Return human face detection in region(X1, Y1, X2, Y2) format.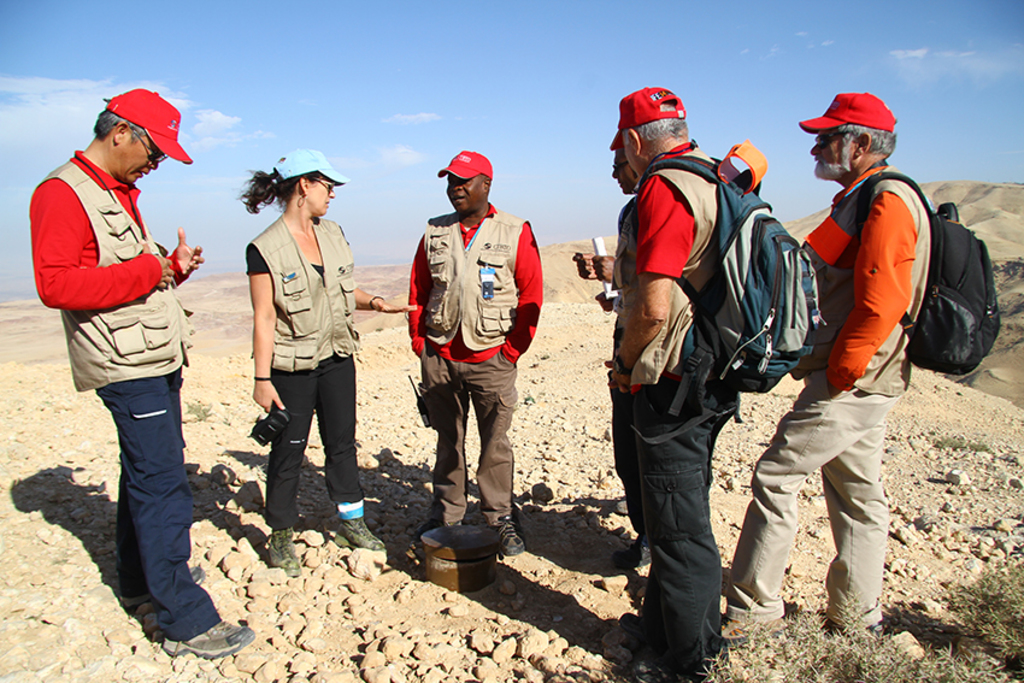
region(302, 171, 332, 216).
